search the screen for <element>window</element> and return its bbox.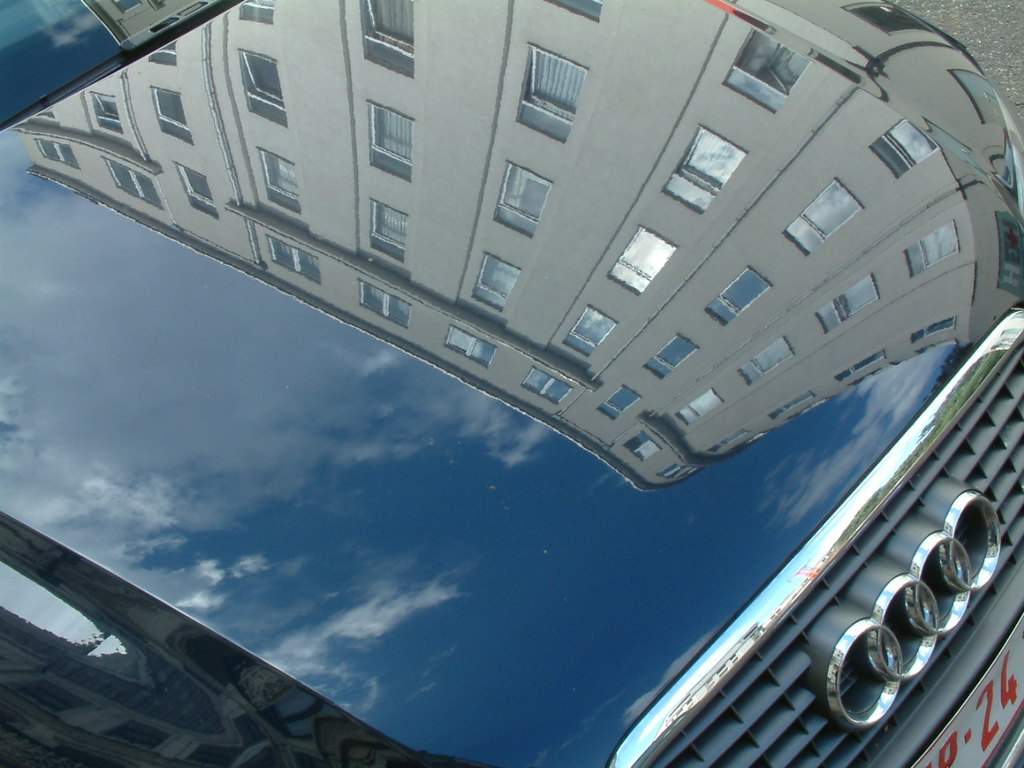
Found: [x1=237, y1=0, x2=277, y2=19].
